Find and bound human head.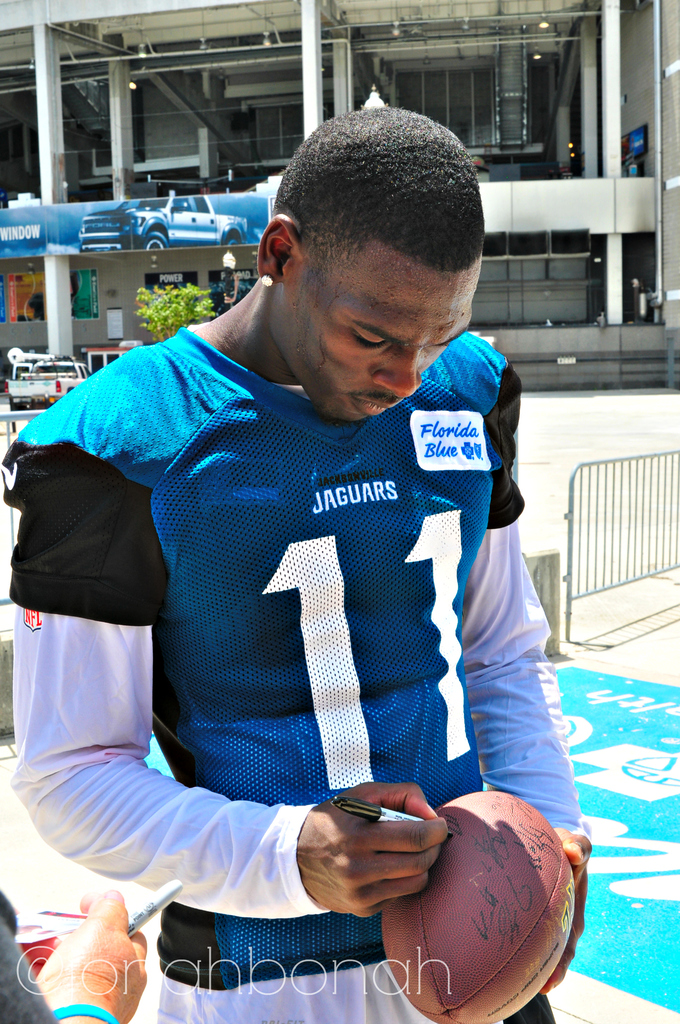
Bound: (245, 92, 496, 407).
